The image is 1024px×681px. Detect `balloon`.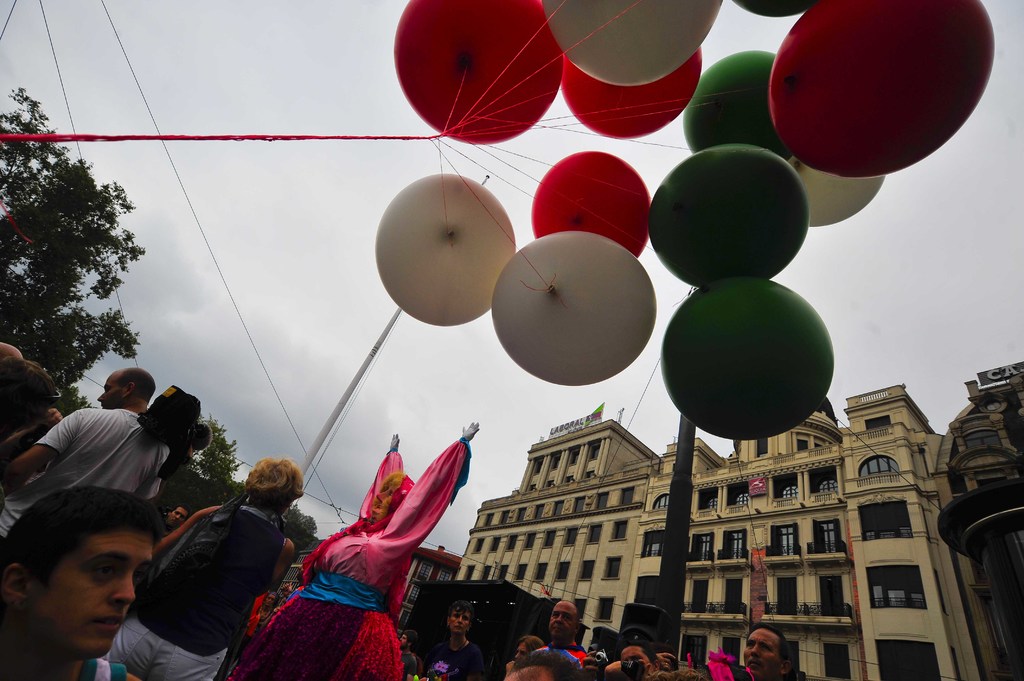
Detection: bbox(531, 152, 650, 256).
